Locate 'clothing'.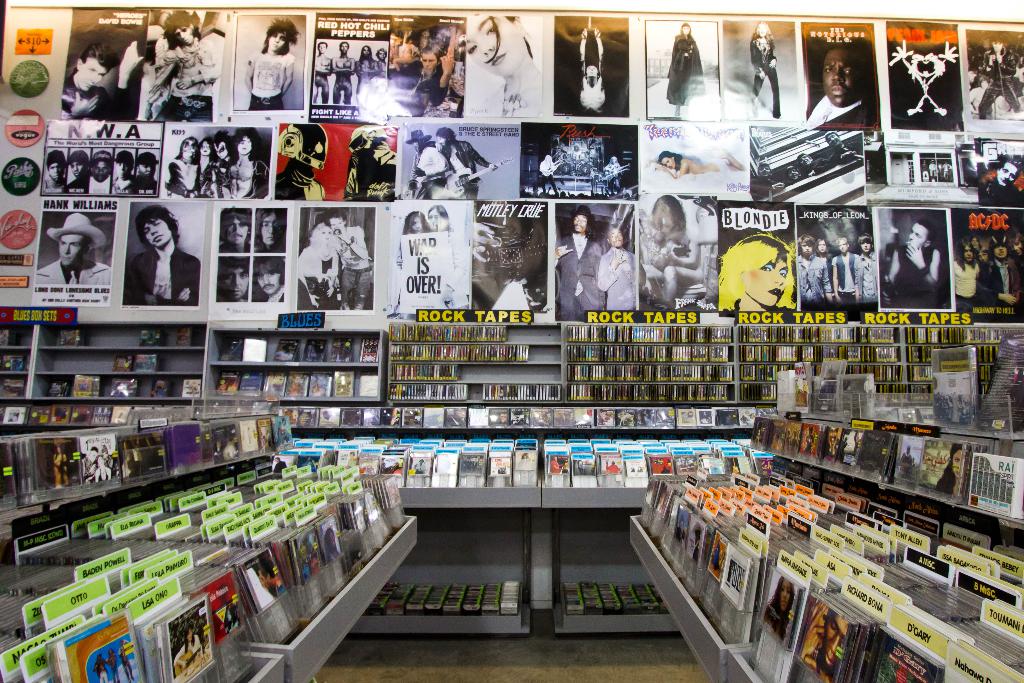
Bounding box: left=294, top=229, right=332, bottom=292.
